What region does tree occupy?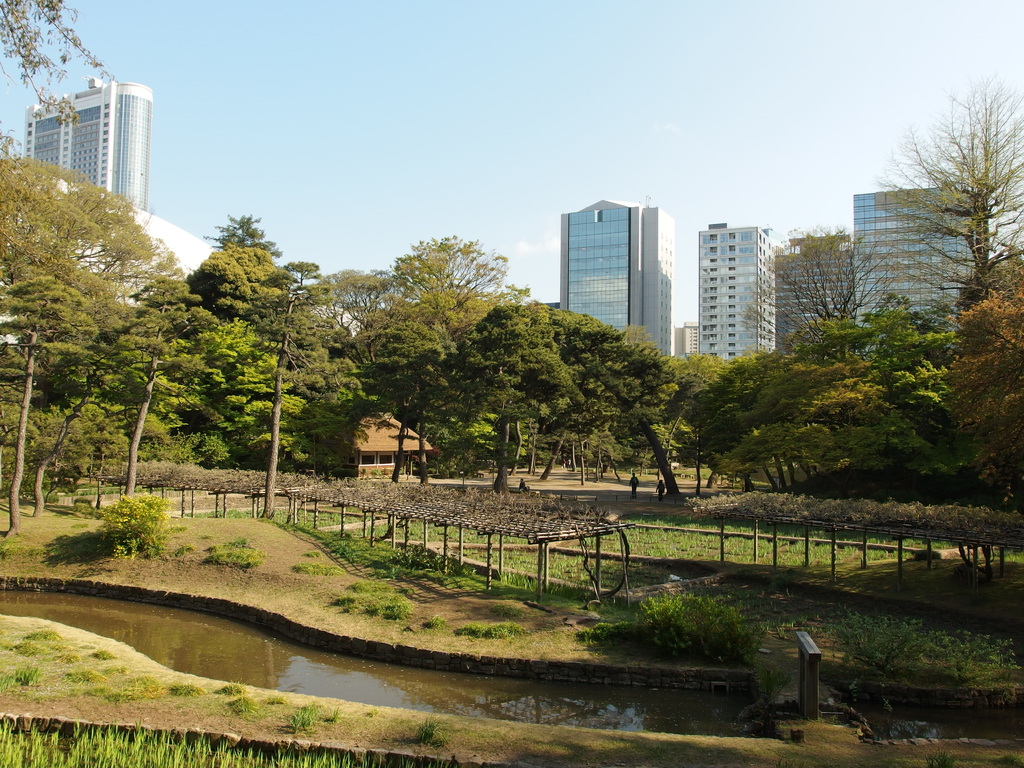
box(202, 205, 293, 259).
